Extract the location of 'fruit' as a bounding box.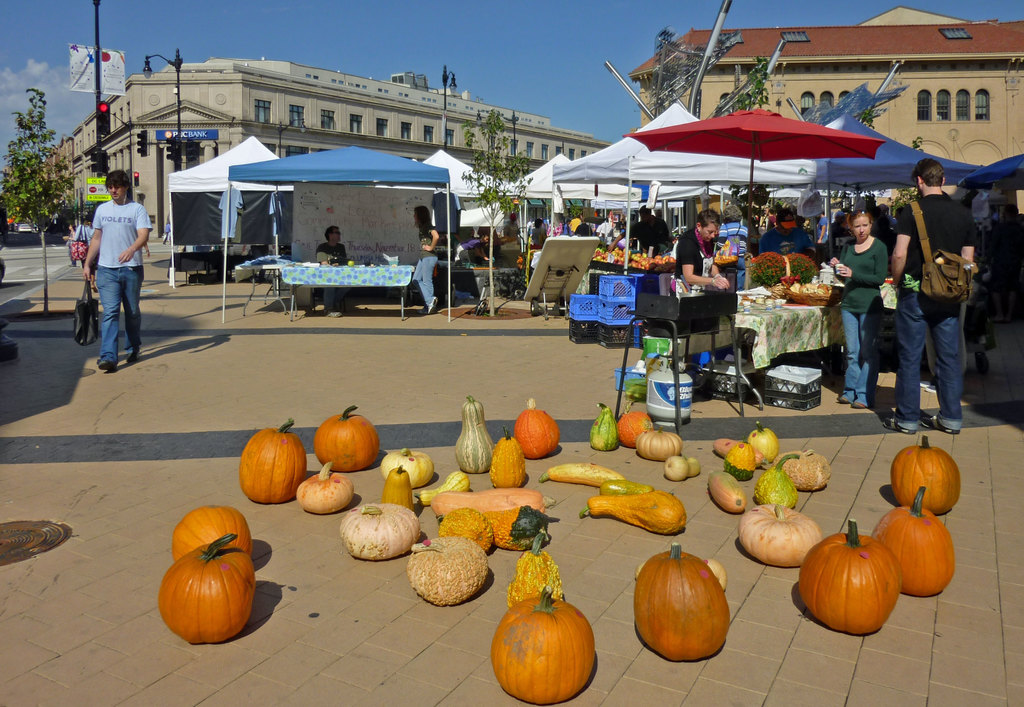
Rect(737, 500, 825, 565).
